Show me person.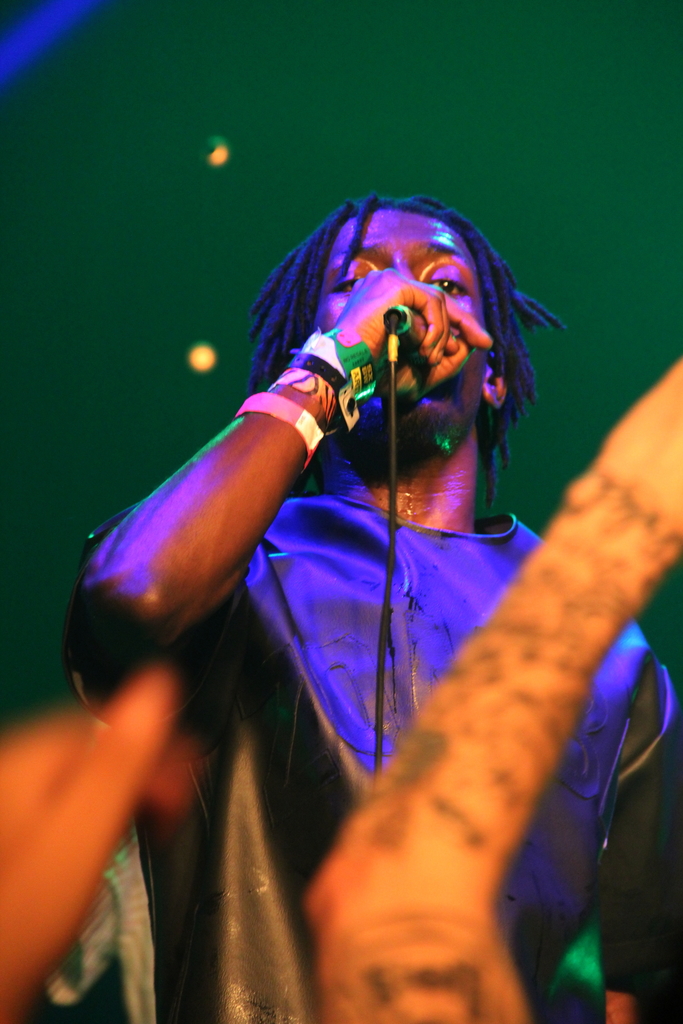
person is here: {"x1": 0, "y1": 662, "x2": 199, "y2": 1023}.
